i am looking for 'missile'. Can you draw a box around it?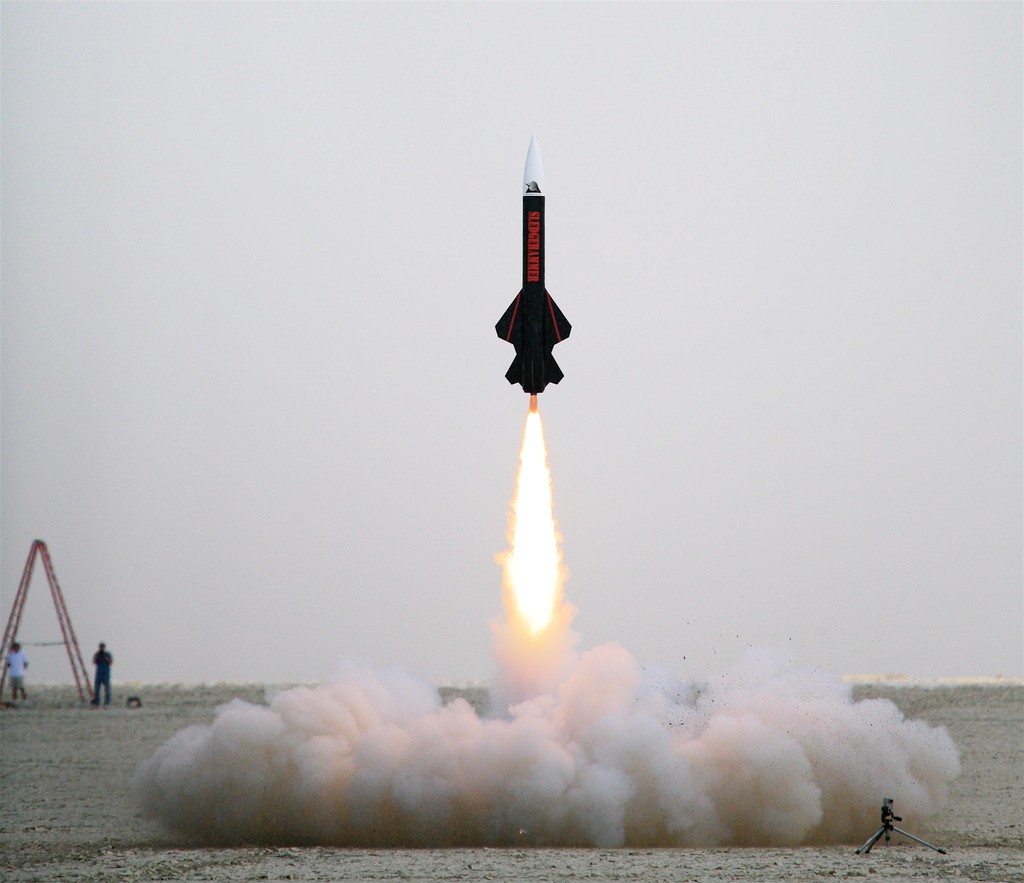
Sure, the bounding box is left=490, top=131, right=578, bottom=393.
